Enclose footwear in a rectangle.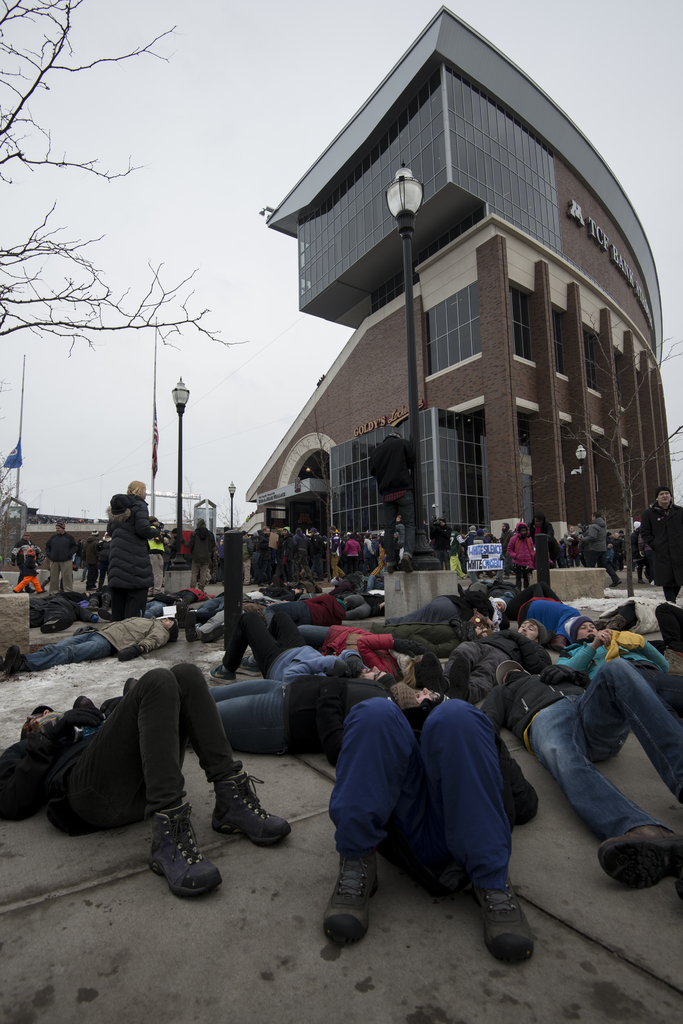
[481, 875, 543, 968].
